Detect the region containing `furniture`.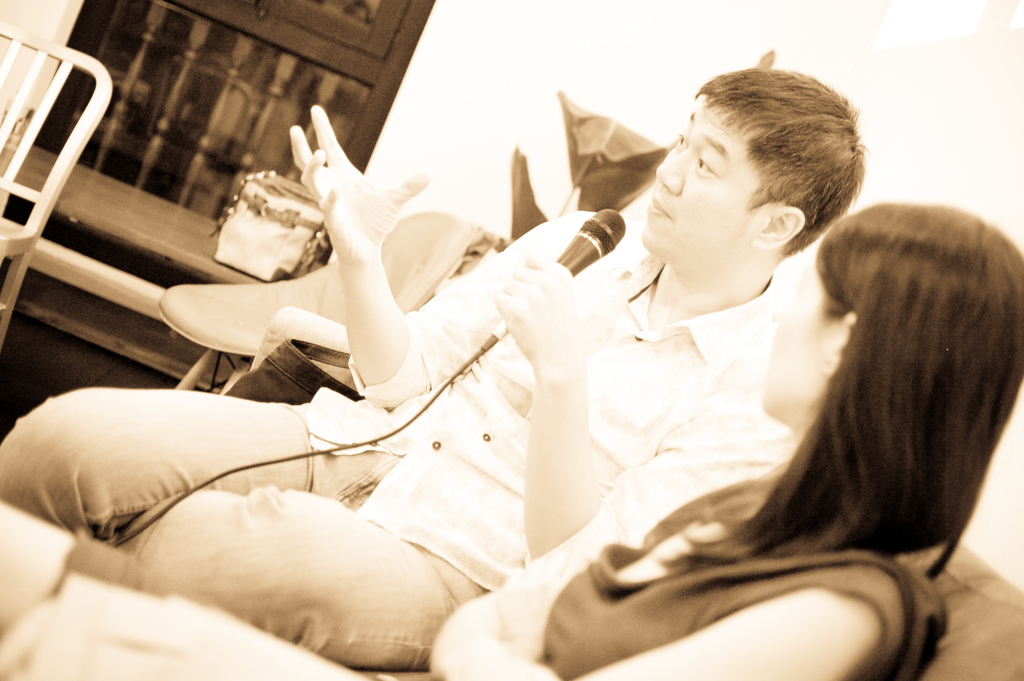
box(0, 144, 323, 390).
